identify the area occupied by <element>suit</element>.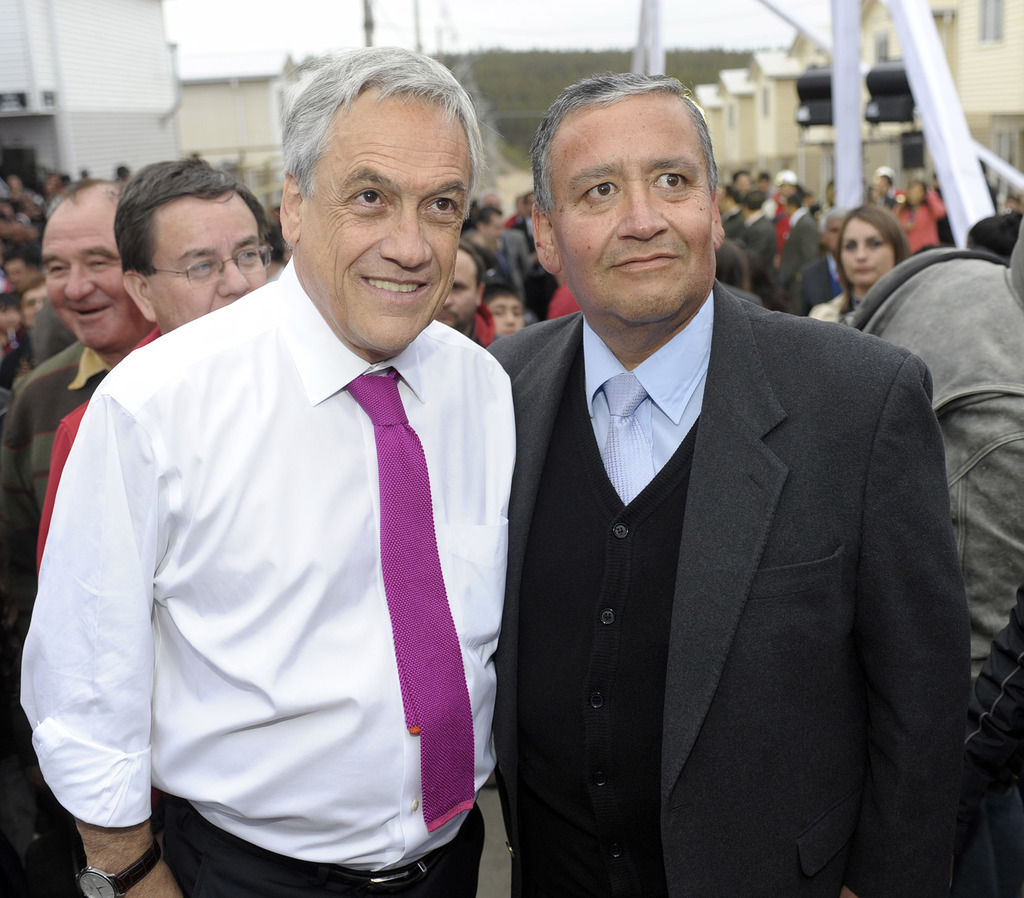
Area: (785, 215, 820, 307).
